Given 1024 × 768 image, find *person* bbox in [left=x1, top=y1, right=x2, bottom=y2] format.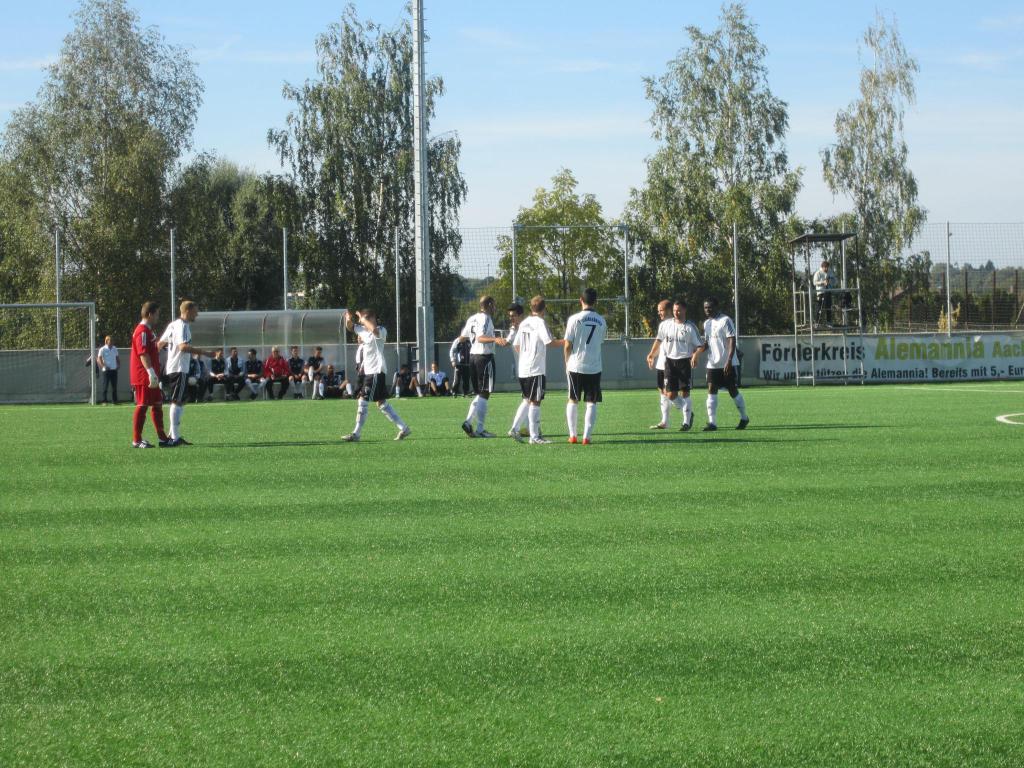
[left=652, top=301, right=668, bottom=403].
